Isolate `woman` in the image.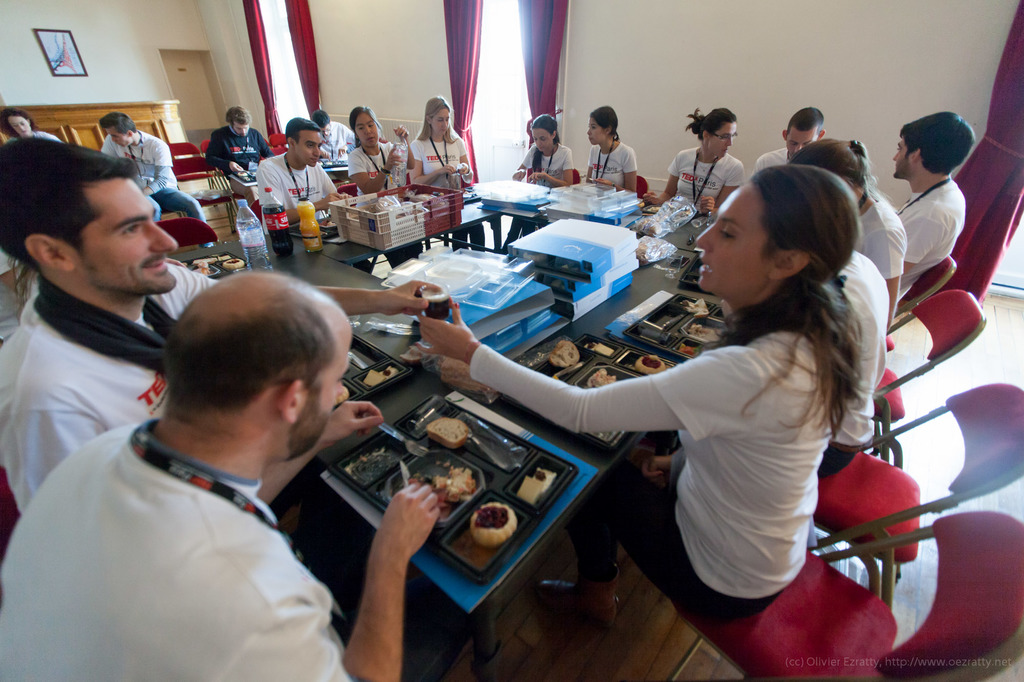
Isolated region: bbox=(0, 105, 66, 144).
